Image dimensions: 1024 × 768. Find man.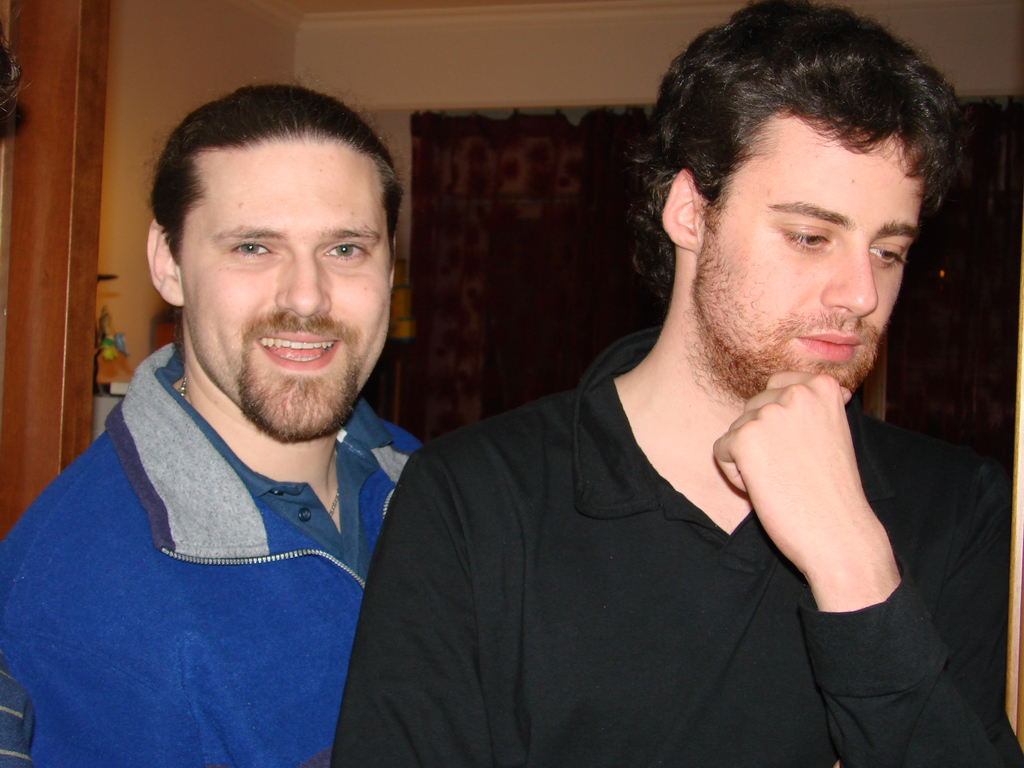
{"x1": 0, "y1": 82, "x2": 429, "y2": 767}.
